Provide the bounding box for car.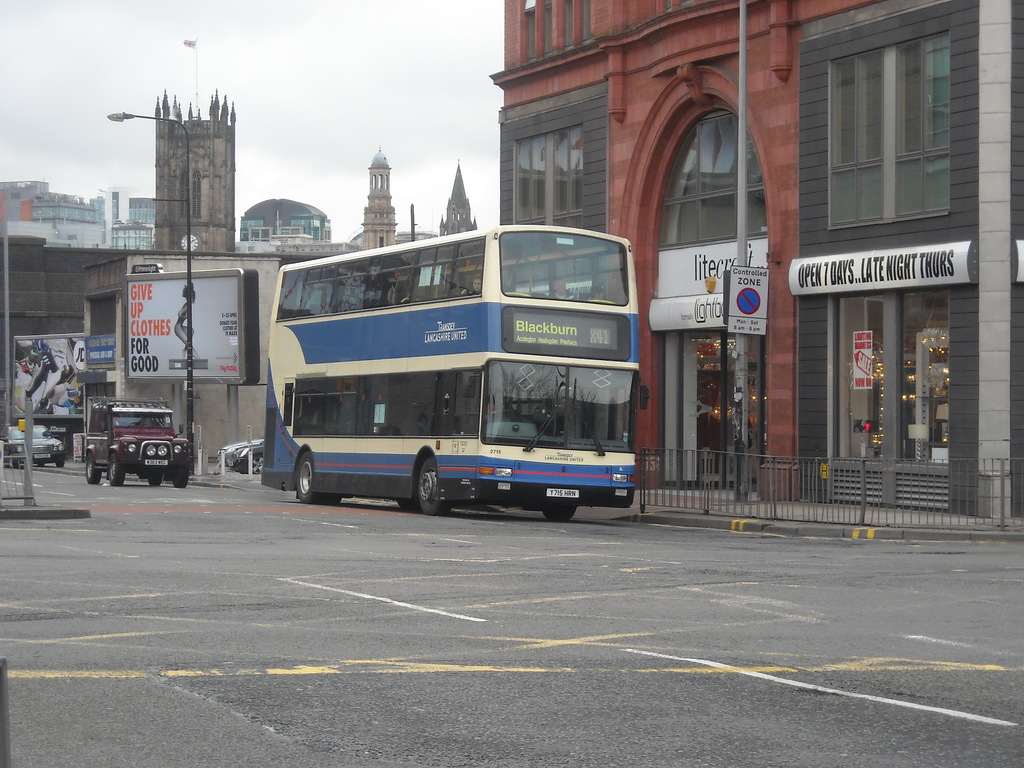
[221, 433, 264, 475].
